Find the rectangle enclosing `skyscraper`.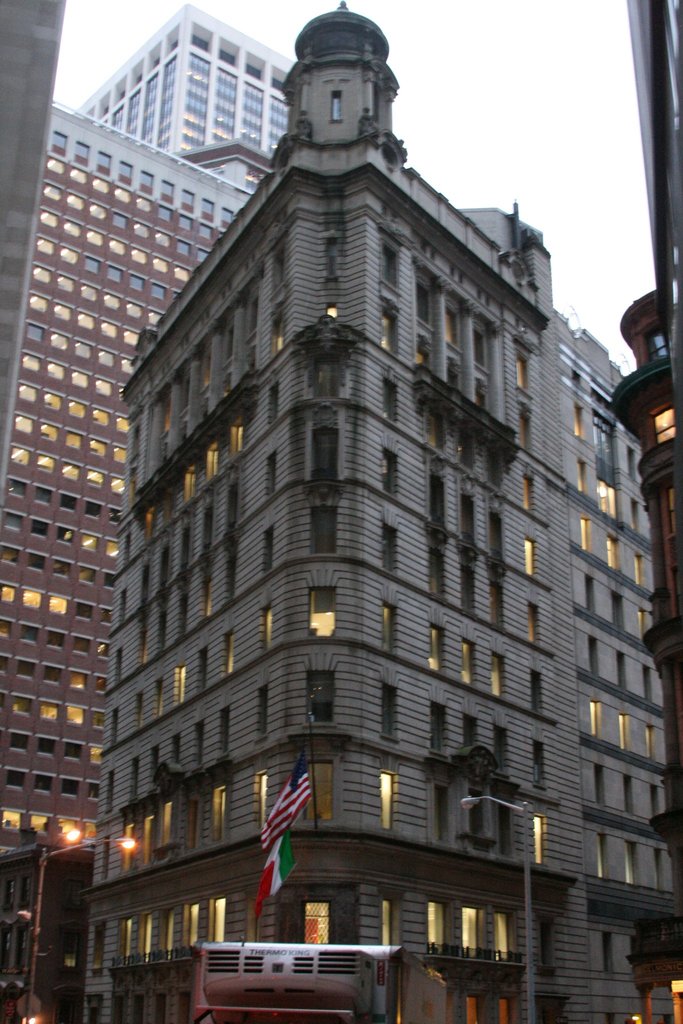
<box>72,1,299,185</box>.
